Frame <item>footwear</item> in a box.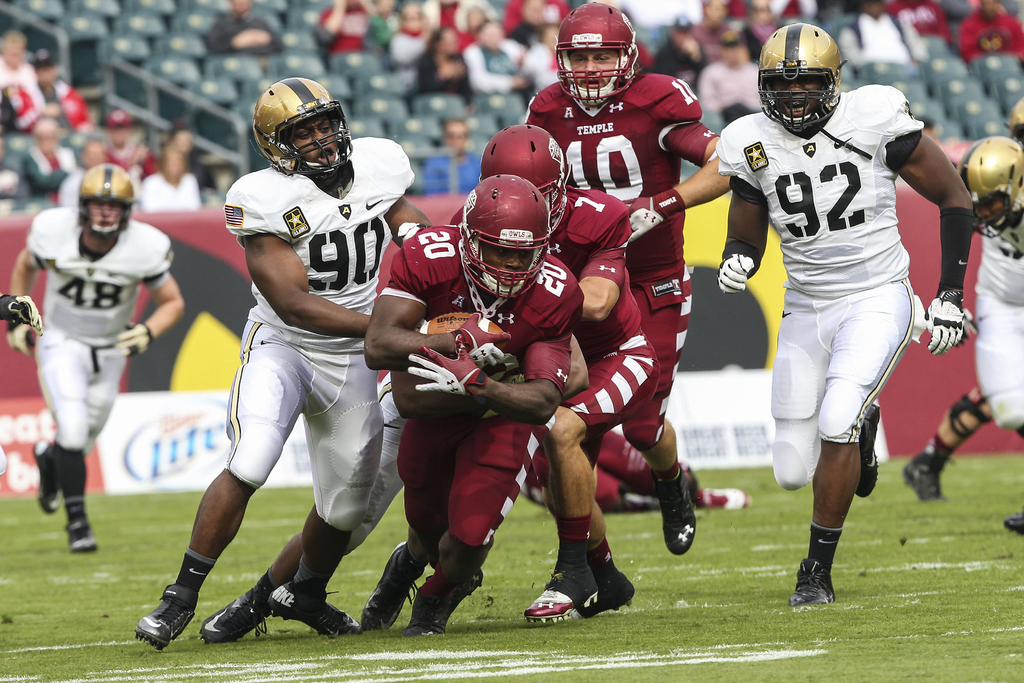
<region>66, 509, 97, 548</region>.
